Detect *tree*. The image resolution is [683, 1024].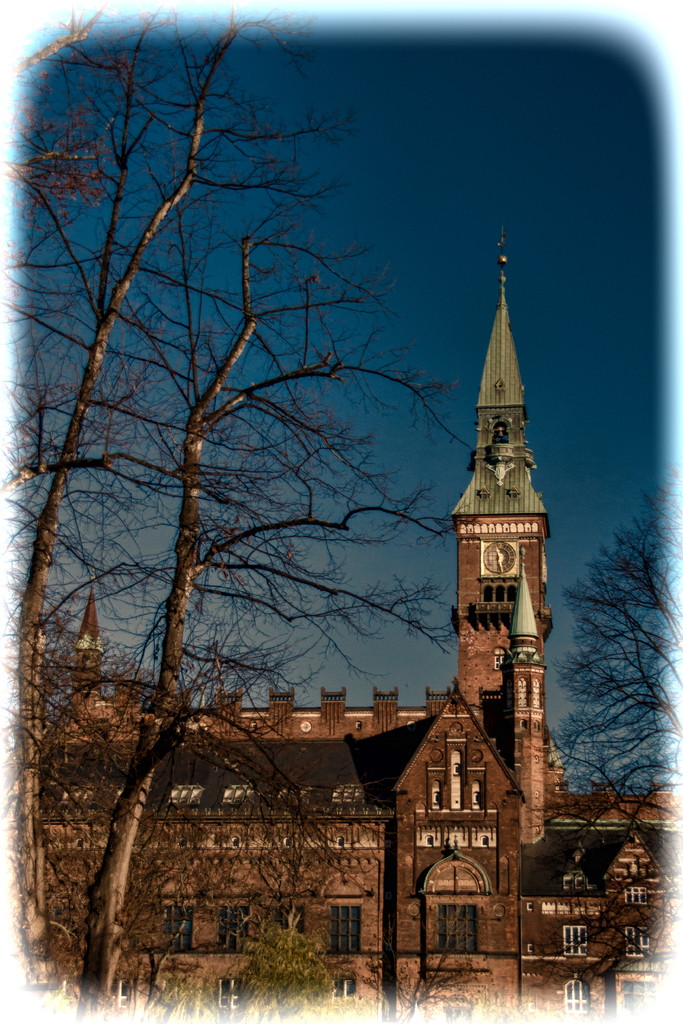
crop(577, 480, 667, 852).
